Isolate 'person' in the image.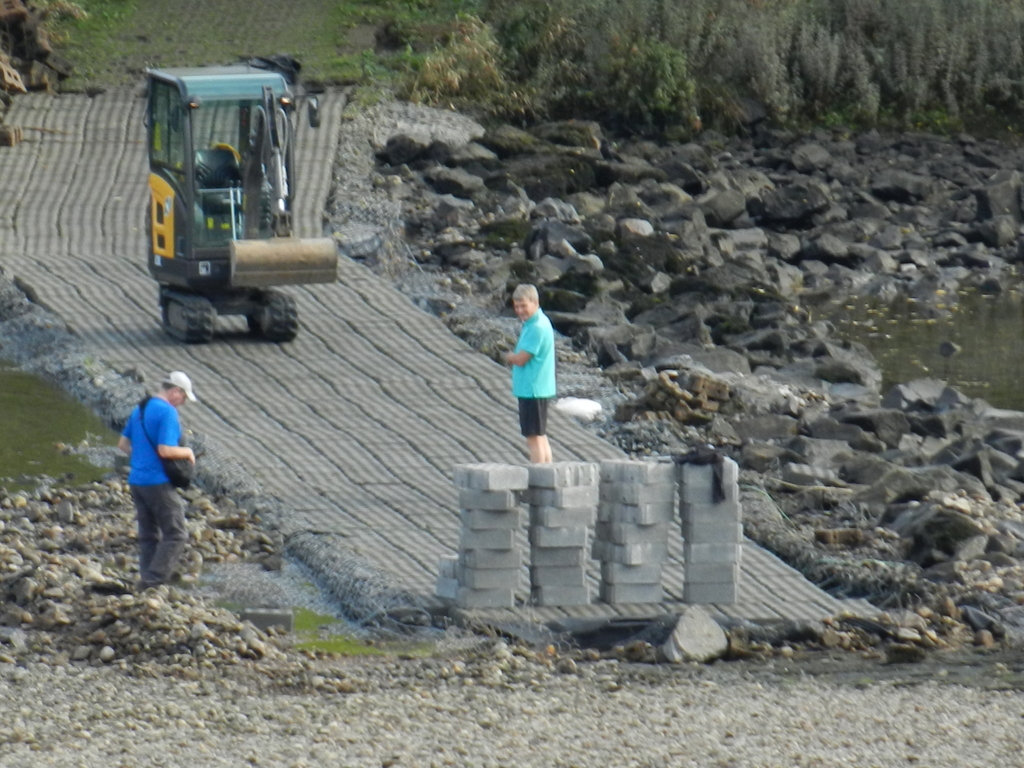
Isolated region: BBox(109, 369, 202, 602).
